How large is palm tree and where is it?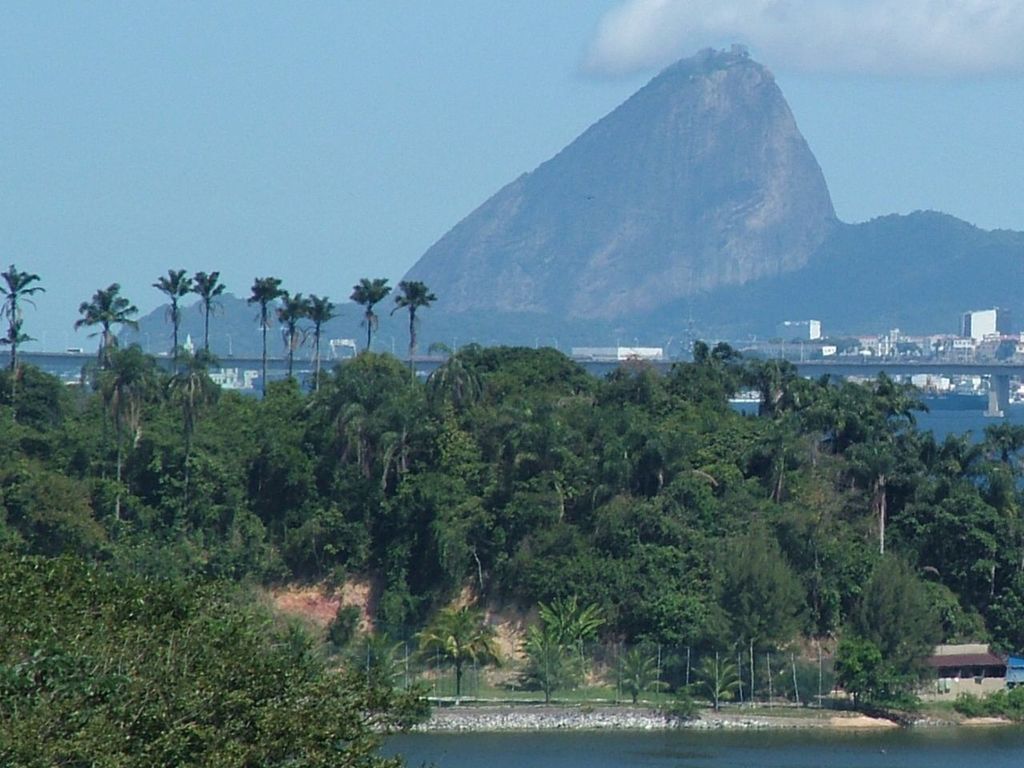
Bounding box: 354 278 389 339.
